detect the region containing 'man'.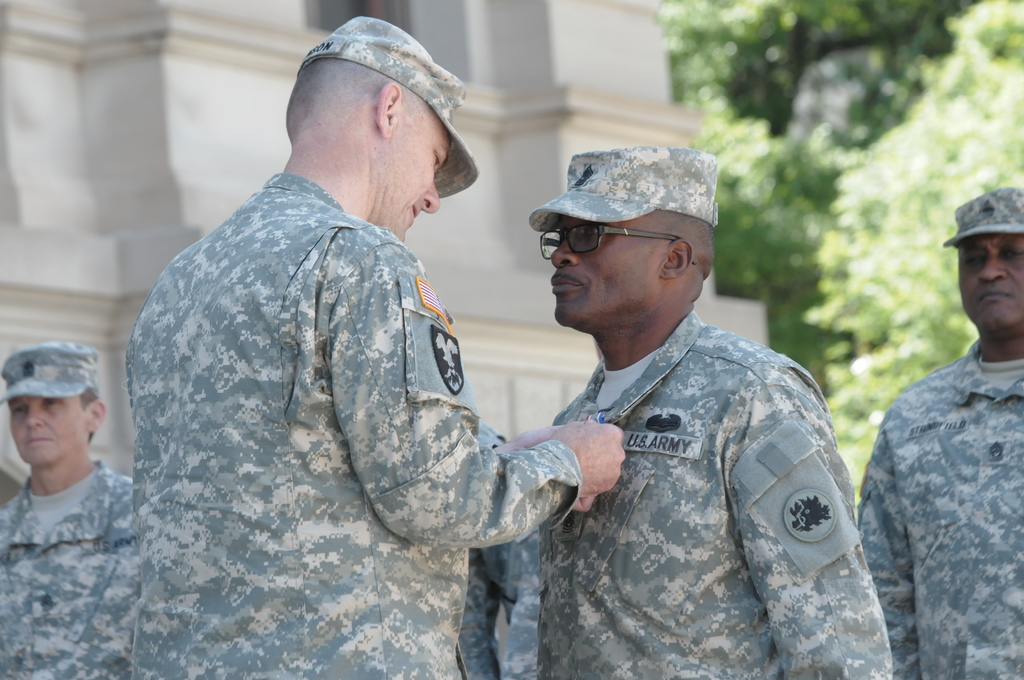
127/13/620/679.
